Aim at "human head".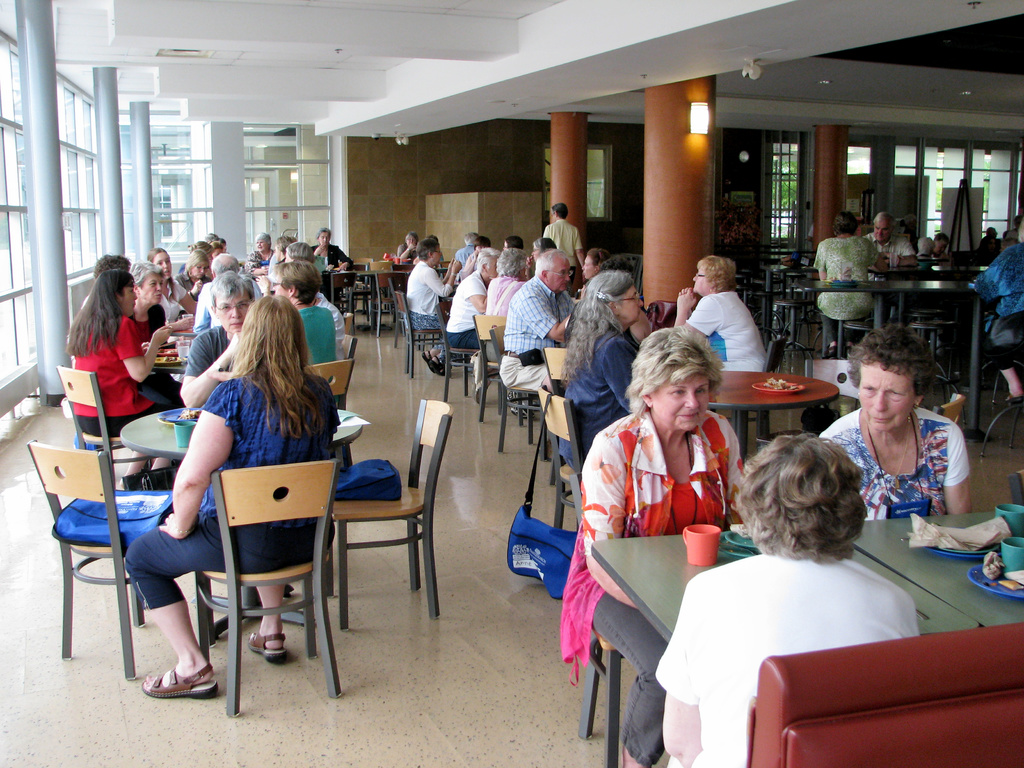
Aimed at <region>472, 246, 500, 283</region>.
